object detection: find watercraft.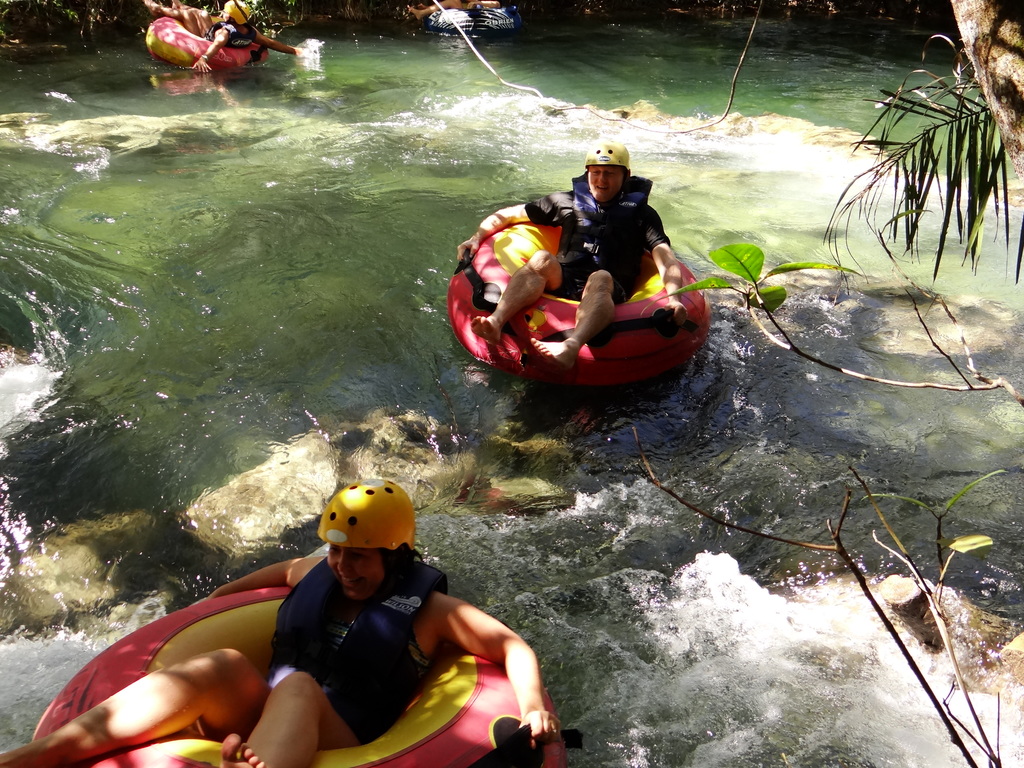
147/15/266/70.
